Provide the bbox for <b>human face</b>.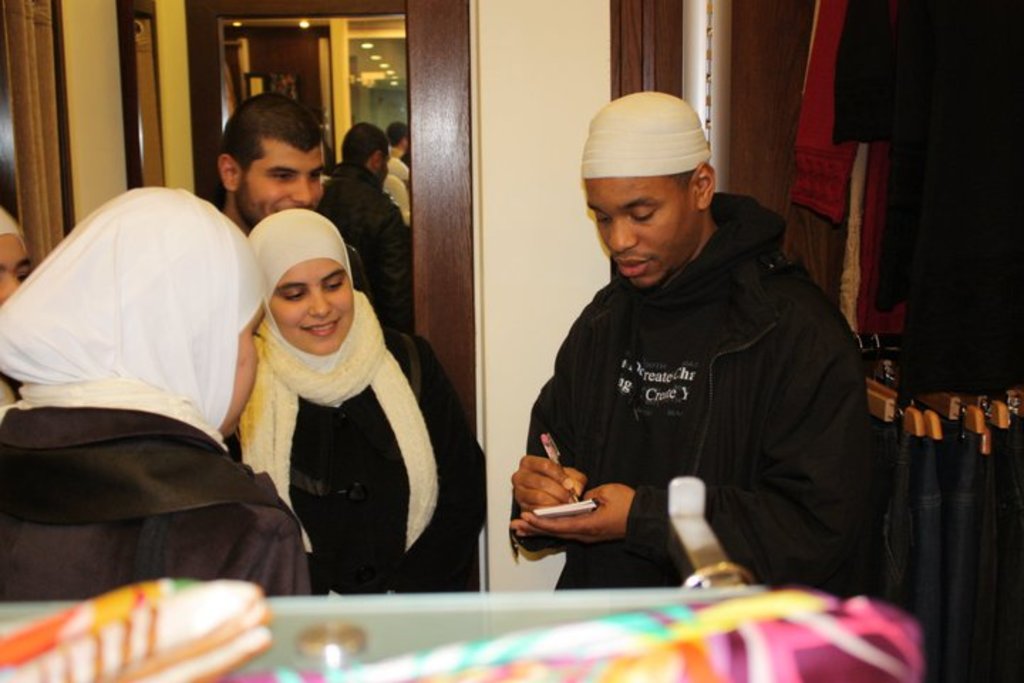
l=262, t=259, r=353, b=357.
